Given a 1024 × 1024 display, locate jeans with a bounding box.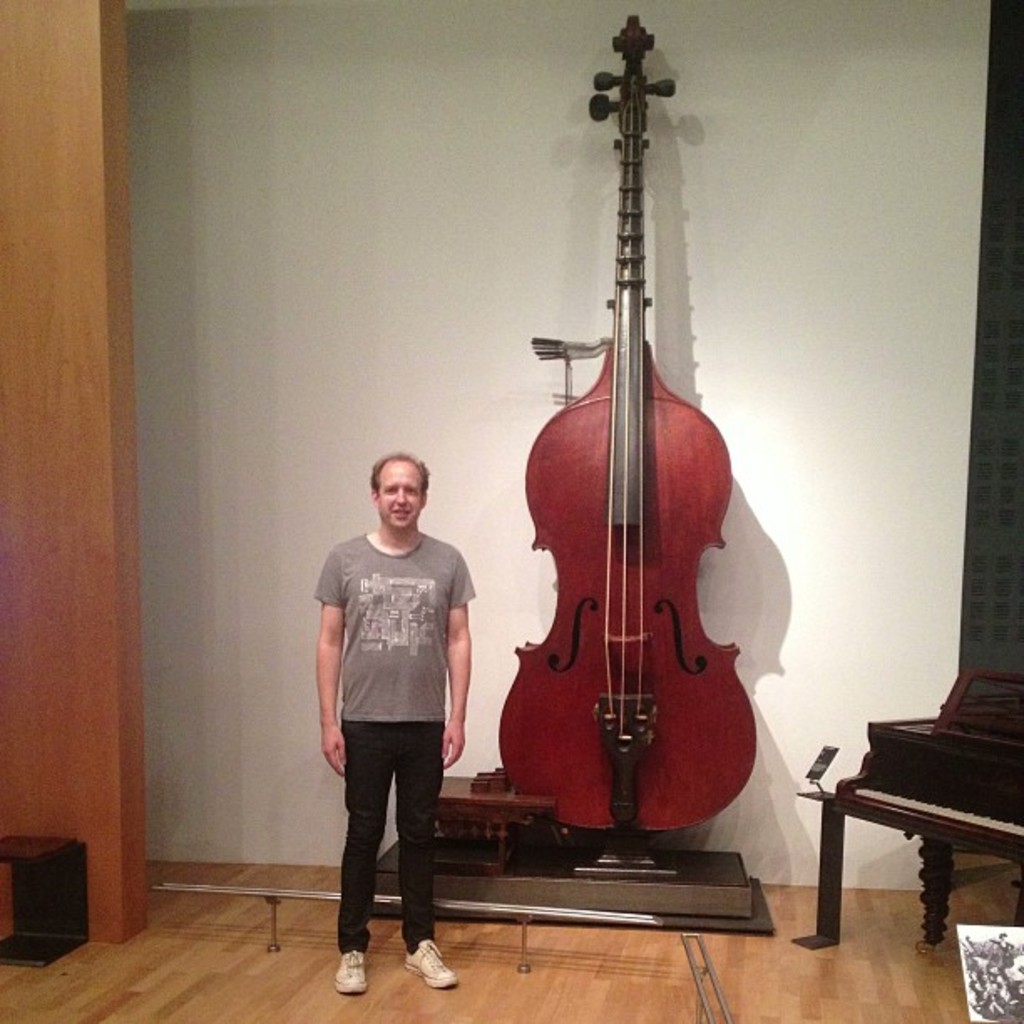
Located: 325,721,463,980.
